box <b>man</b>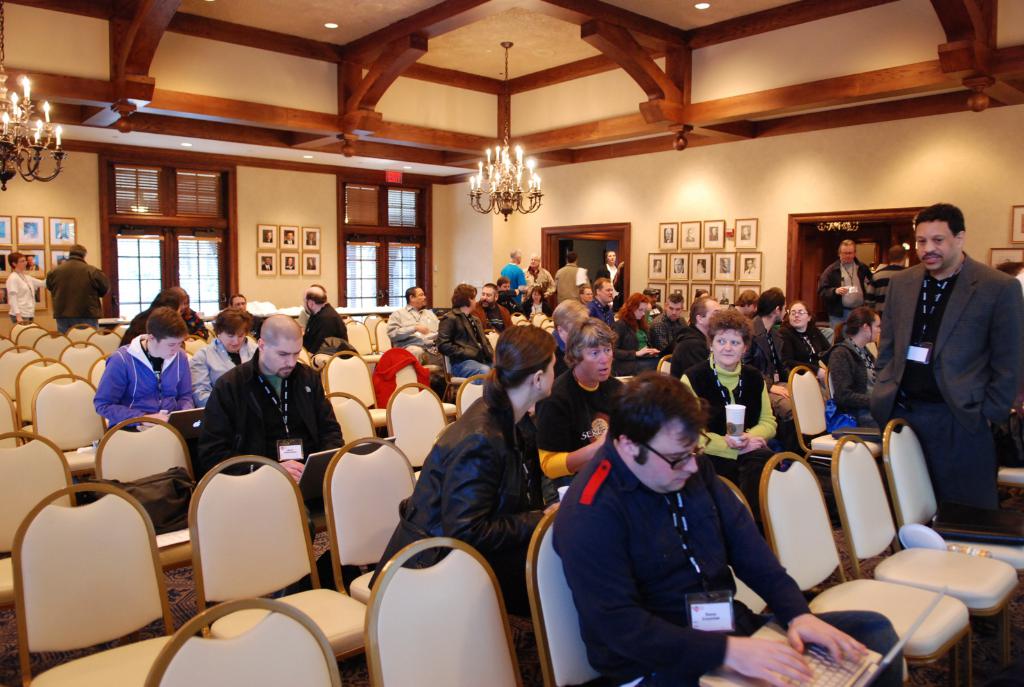
box=[430, 280, 495, 383]
